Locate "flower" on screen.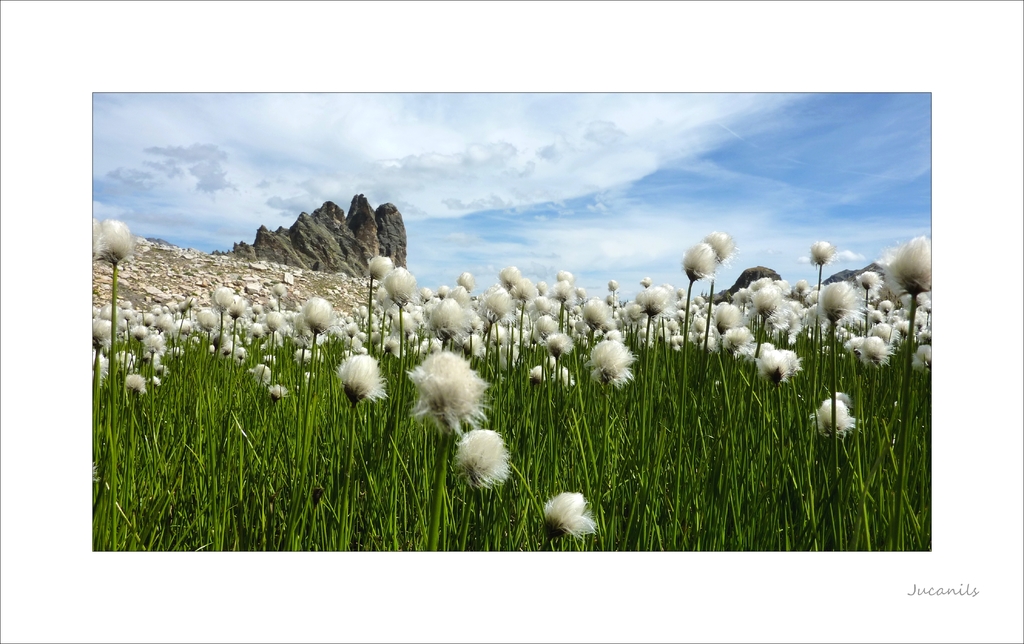
On screen at BBox(250, 361, 273, 386).
